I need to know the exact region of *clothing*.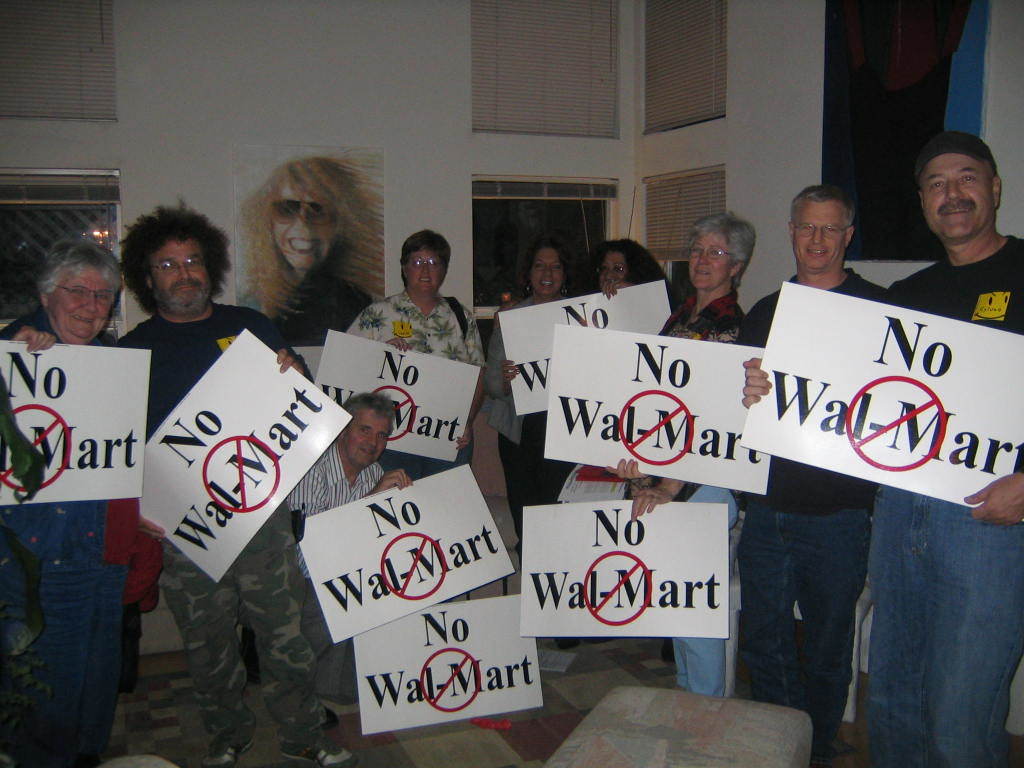
Region: 481, 290, 569, 563.
